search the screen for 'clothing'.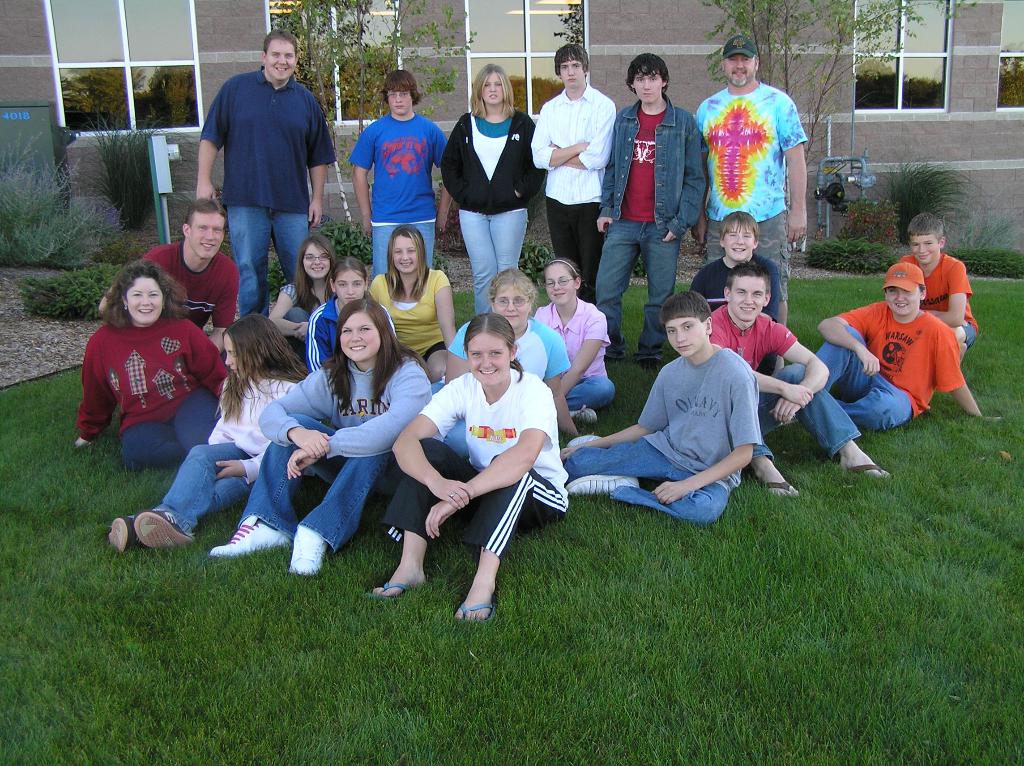
Found at <region>161, 361, 303, 532</region>.
